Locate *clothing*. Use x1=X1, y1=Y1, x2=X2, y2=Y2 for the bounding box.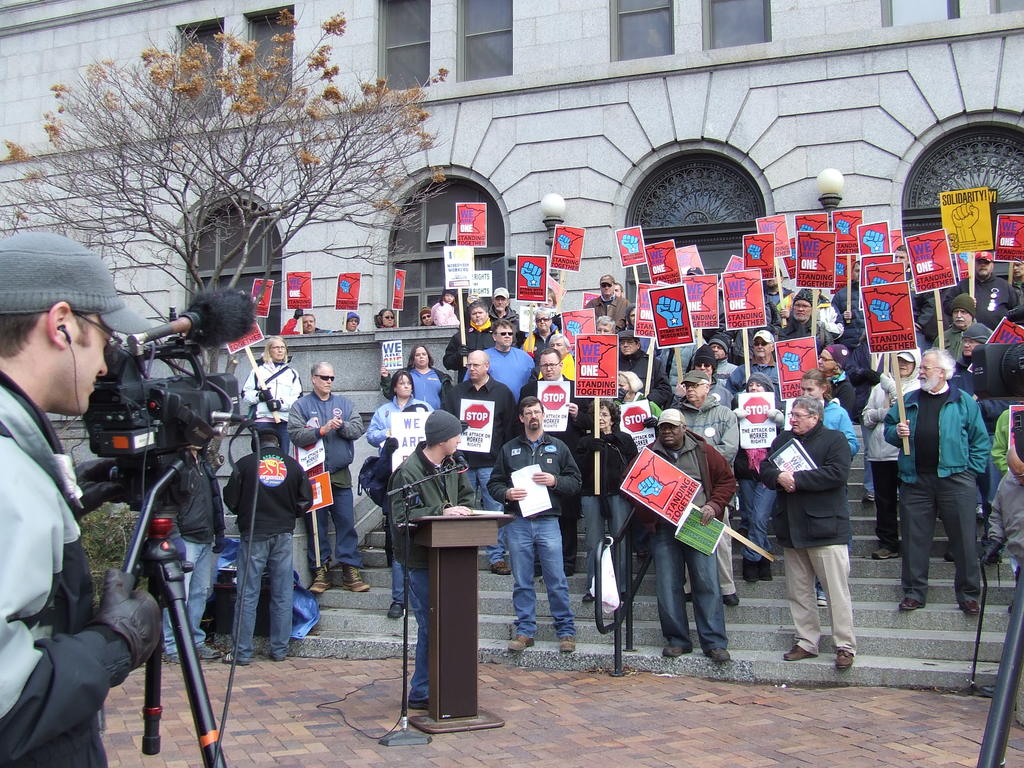
x1=988, y1=286, x2=1023, y2=321.
